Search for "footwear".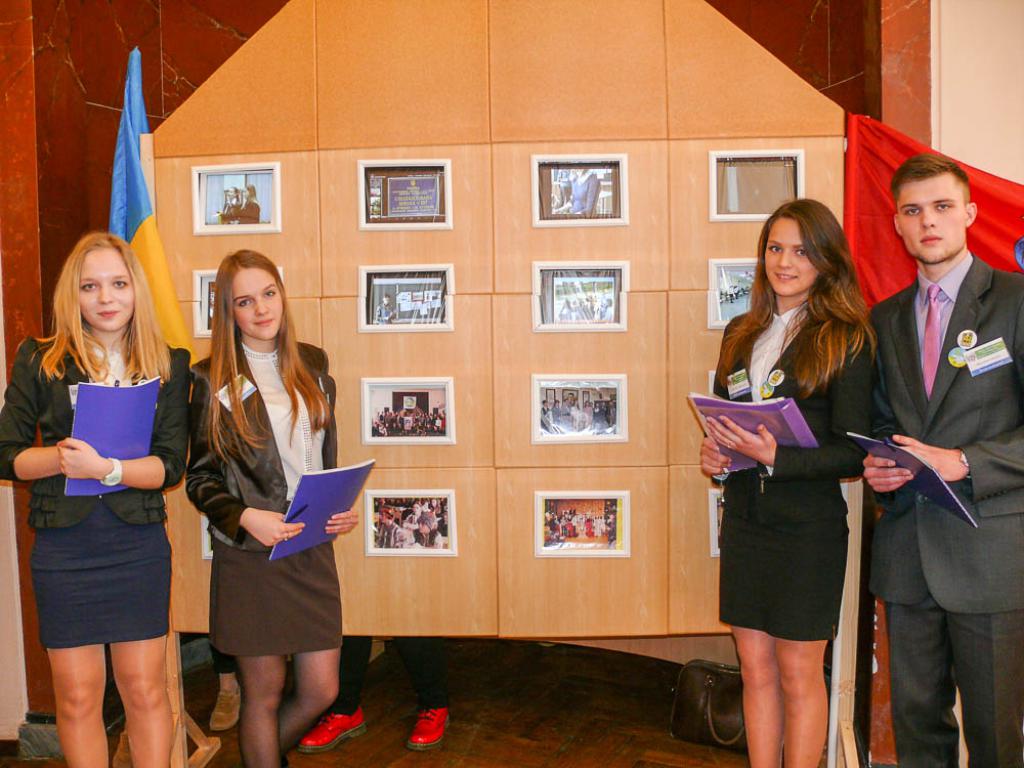
Found at l=207, t=672, r=241, b=739.
